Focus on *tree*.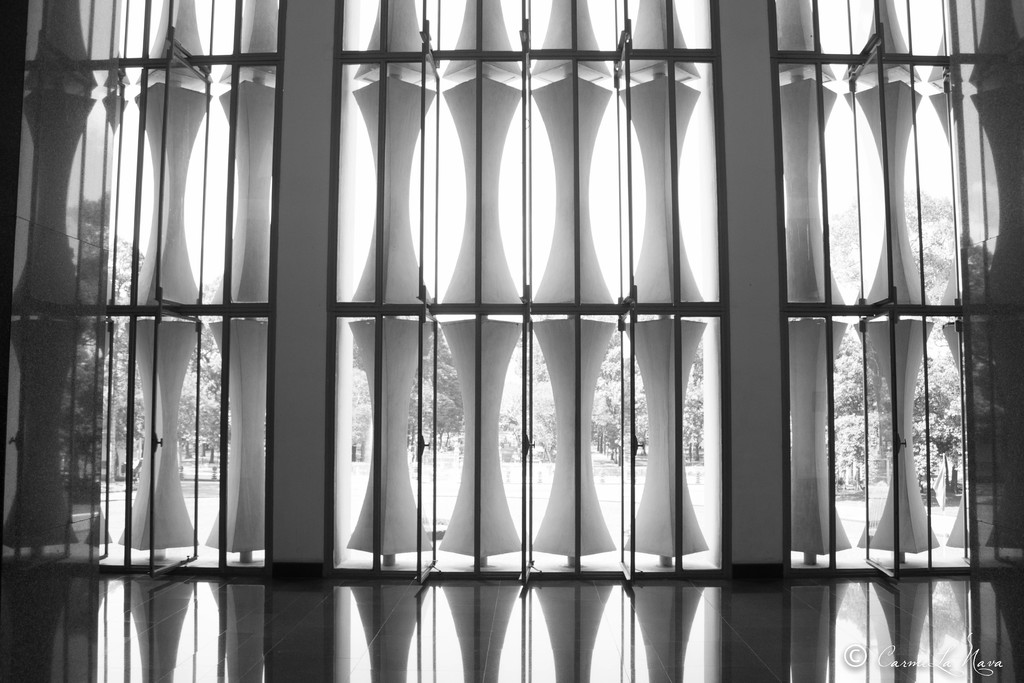
Focused at detection(111, 183, 960, 502).
